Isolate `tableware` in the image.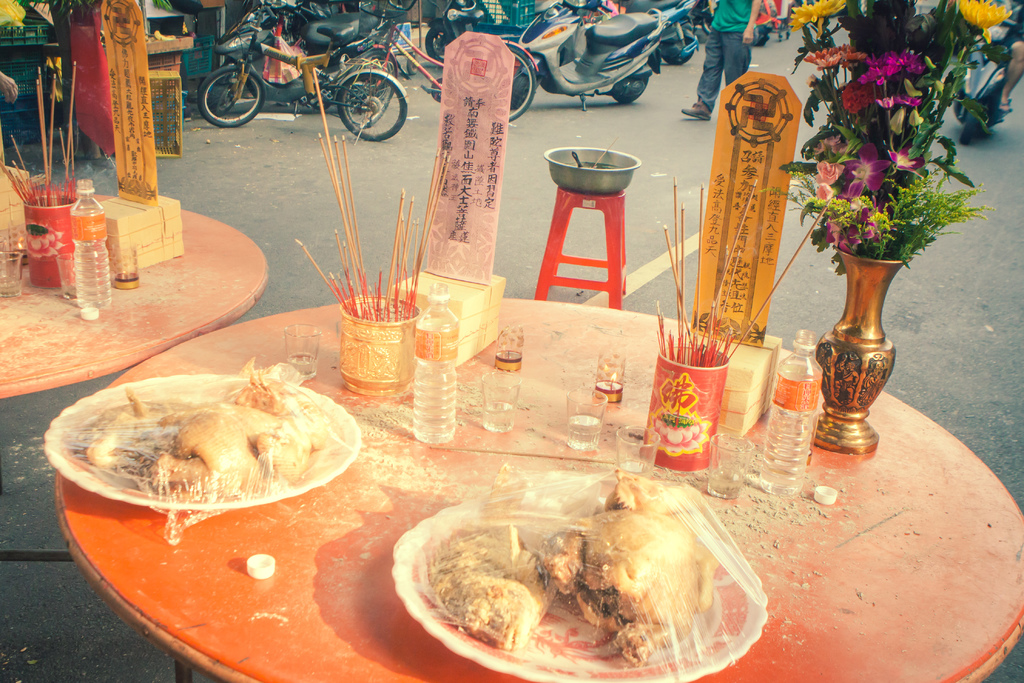
Isolated region: (499,327,525,375).
